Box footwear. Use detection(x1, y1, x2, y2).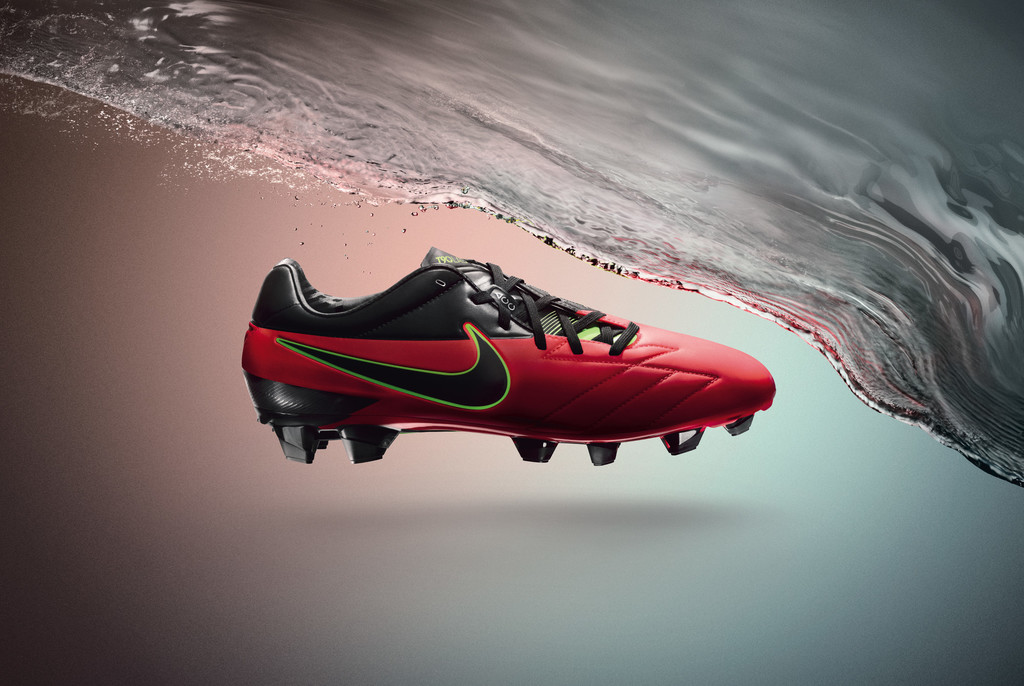
detection(230, 252, 781, 477).
